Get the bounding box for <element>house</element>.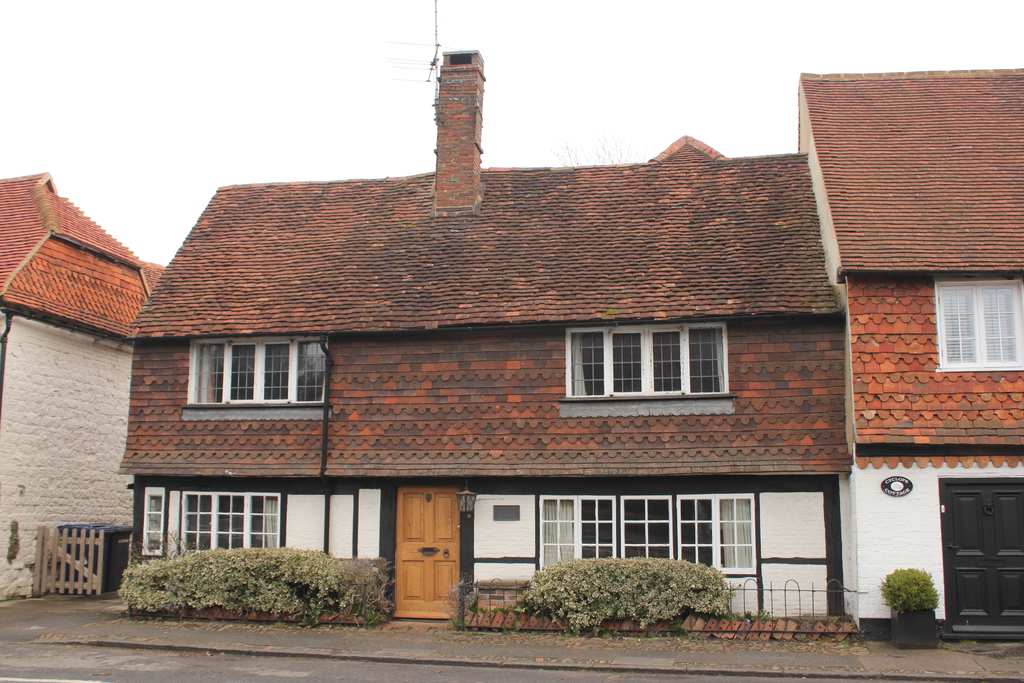
{"x1": 0, "y1": 171, "x2": 163, "y2": 602}.
